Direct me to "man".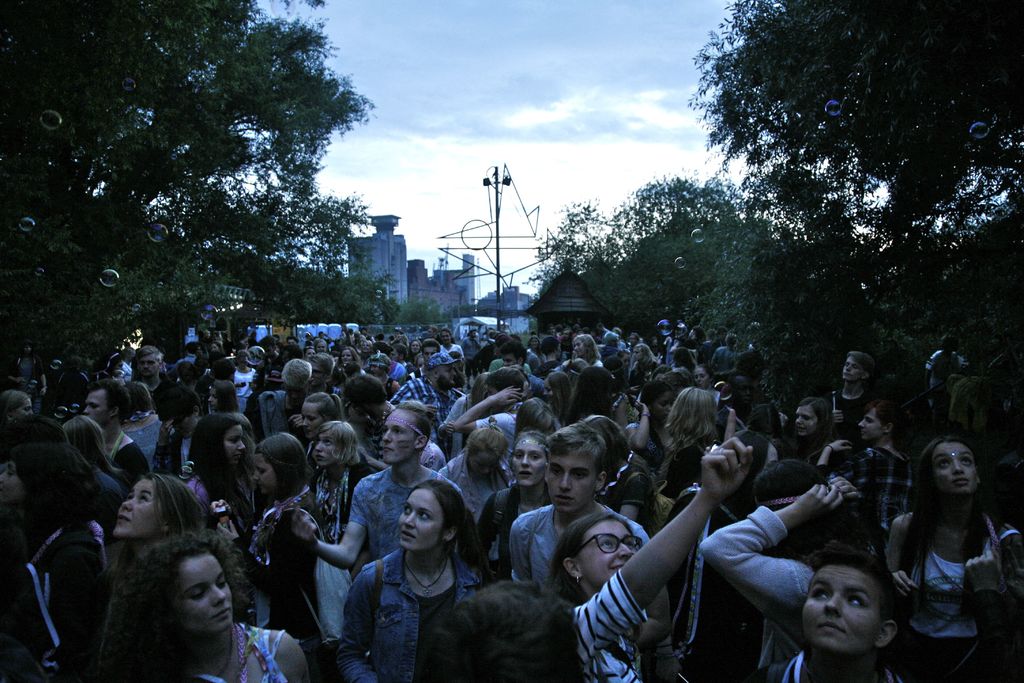
Direction: pyautogui.locateOnScreen(495, 344, 548, 399).
